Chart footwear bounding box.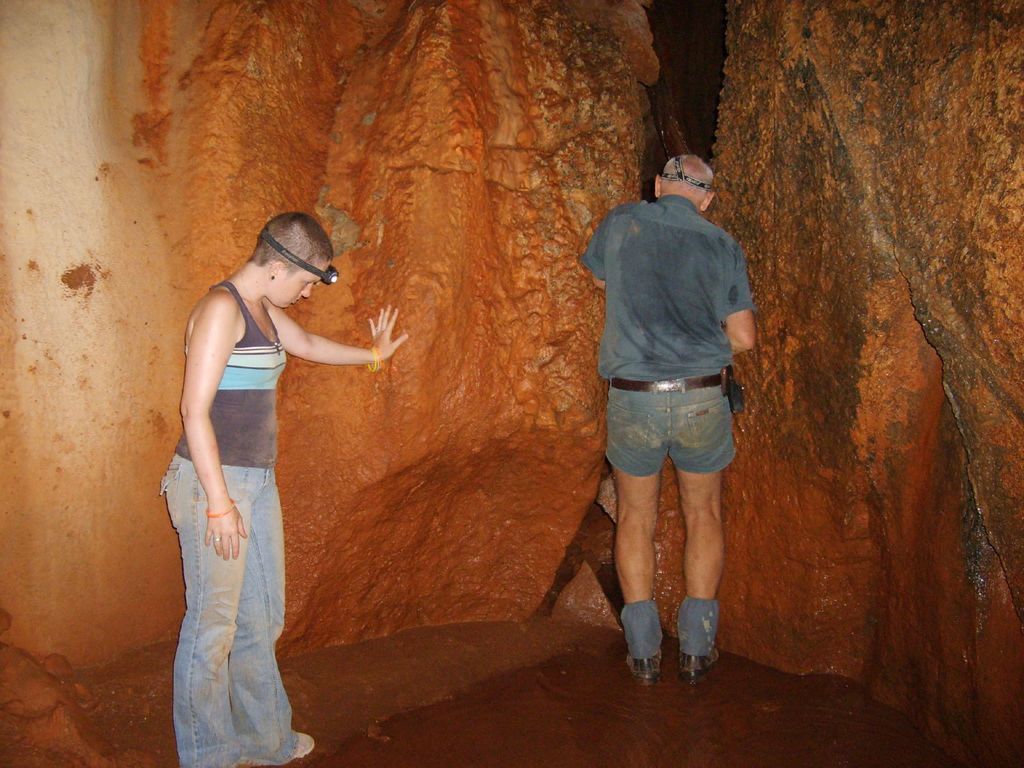
Charted: pyautogui.locateOnScreen(243, 726, 314, 761).
